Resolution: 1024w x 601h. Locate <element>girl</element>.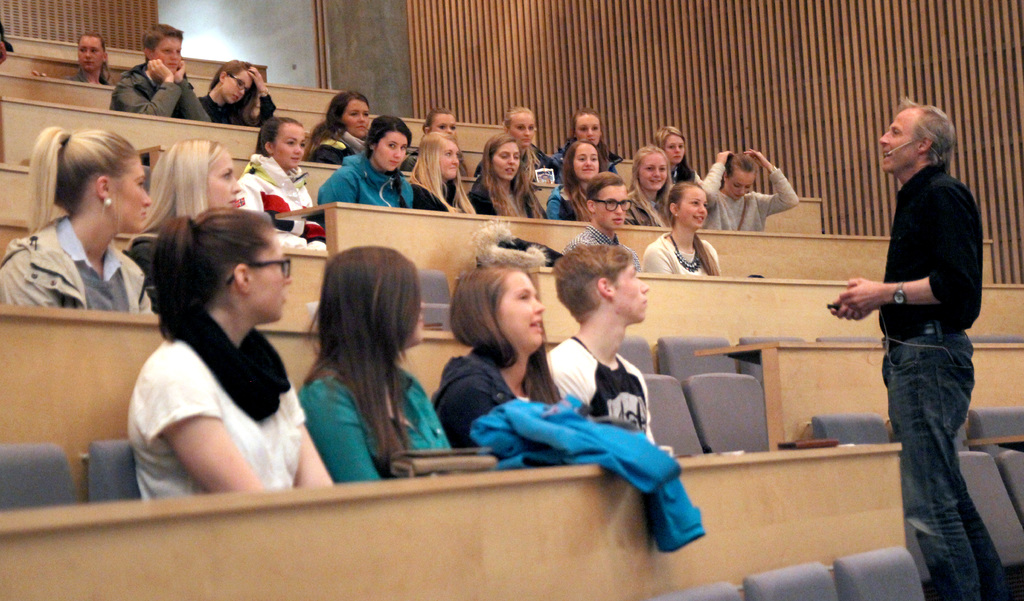
[left=467, top=134, right=543, bottom=218].
